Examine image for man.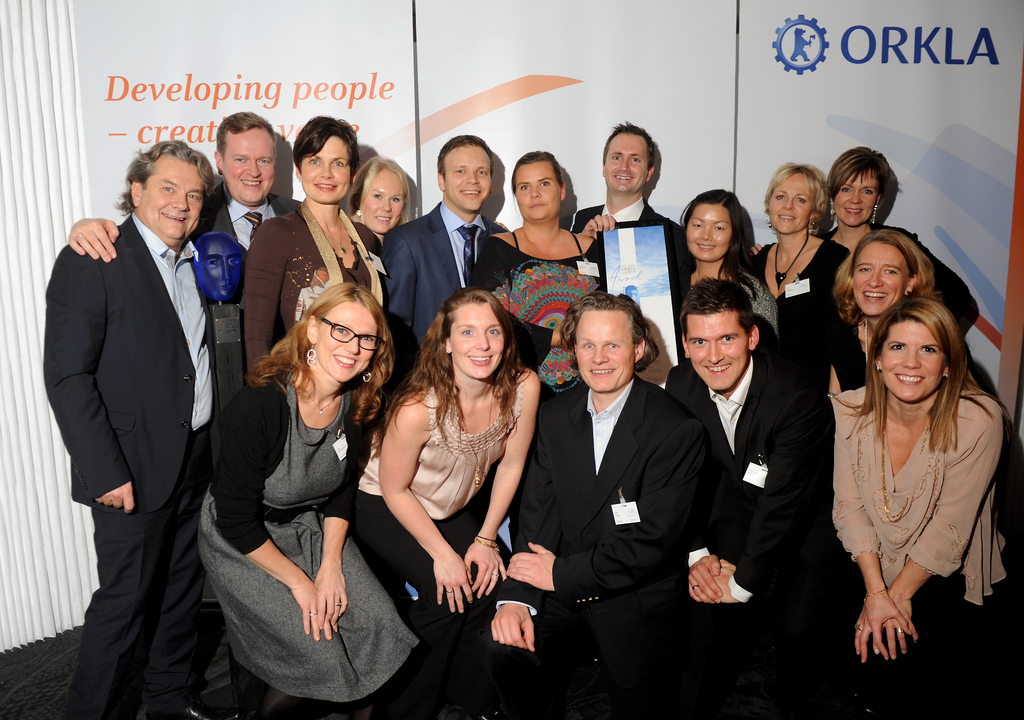
Examination result: x1=384 y1=135 x2=509 y2=394.
